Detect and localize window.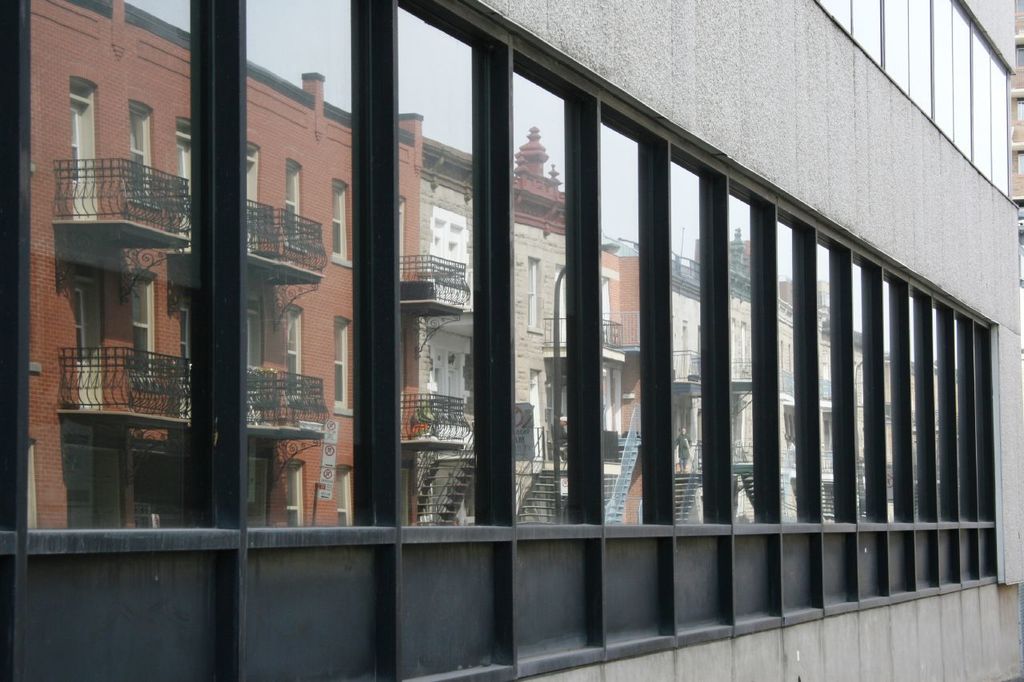
Localized at crop(0, 0, 993, 681).
